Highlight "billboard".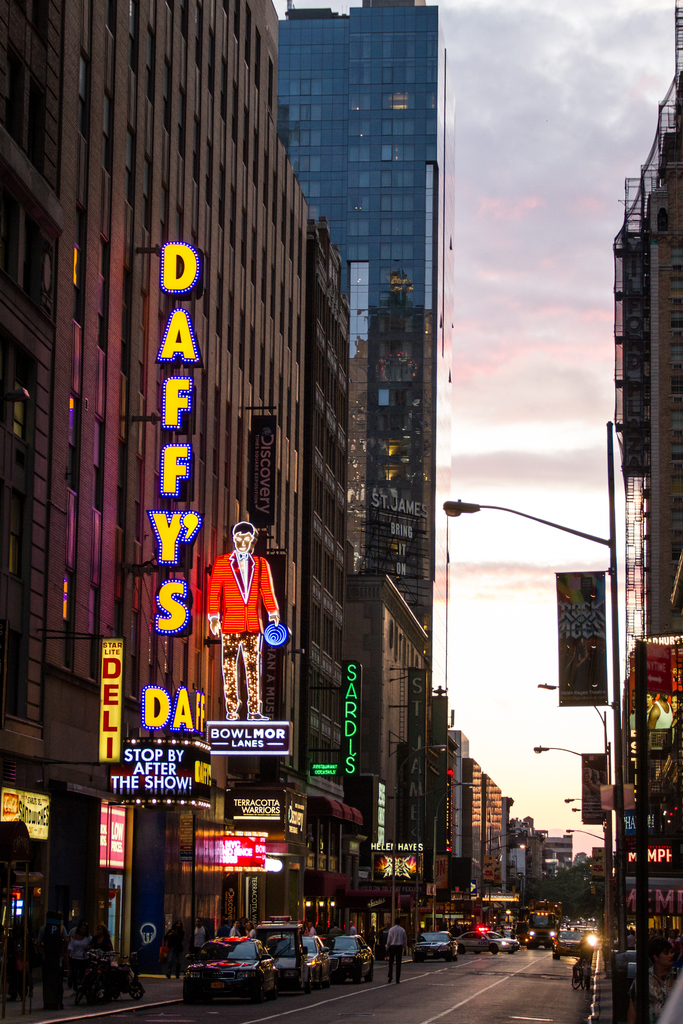
Highlighted region: <box>92,633,127,759</box>.
